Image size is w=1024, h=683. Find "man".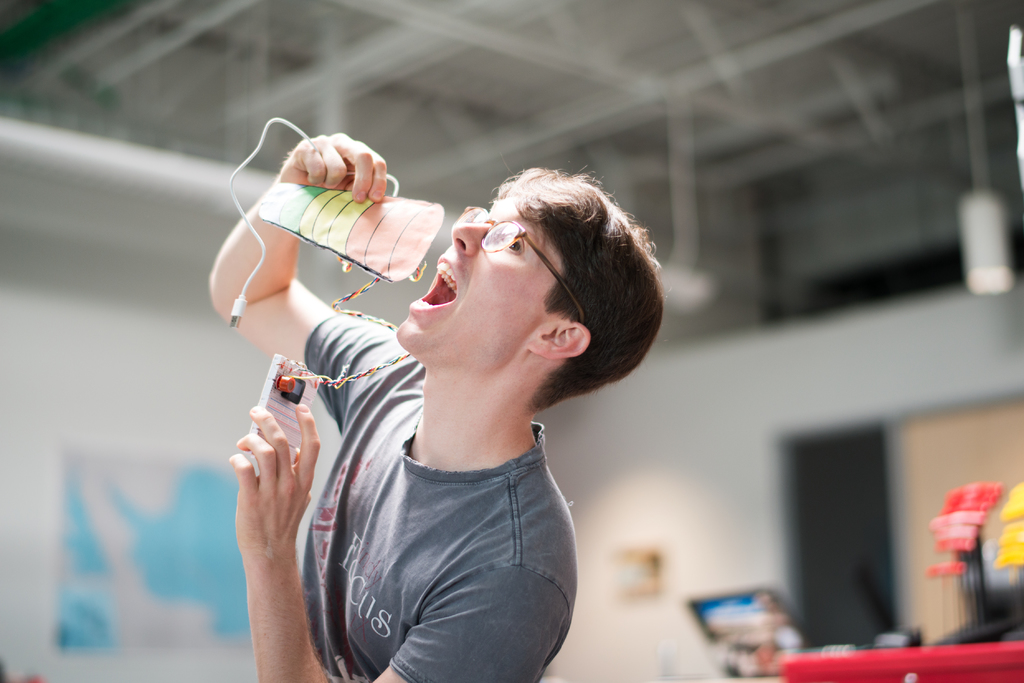
(211, 136, 683, 677).
